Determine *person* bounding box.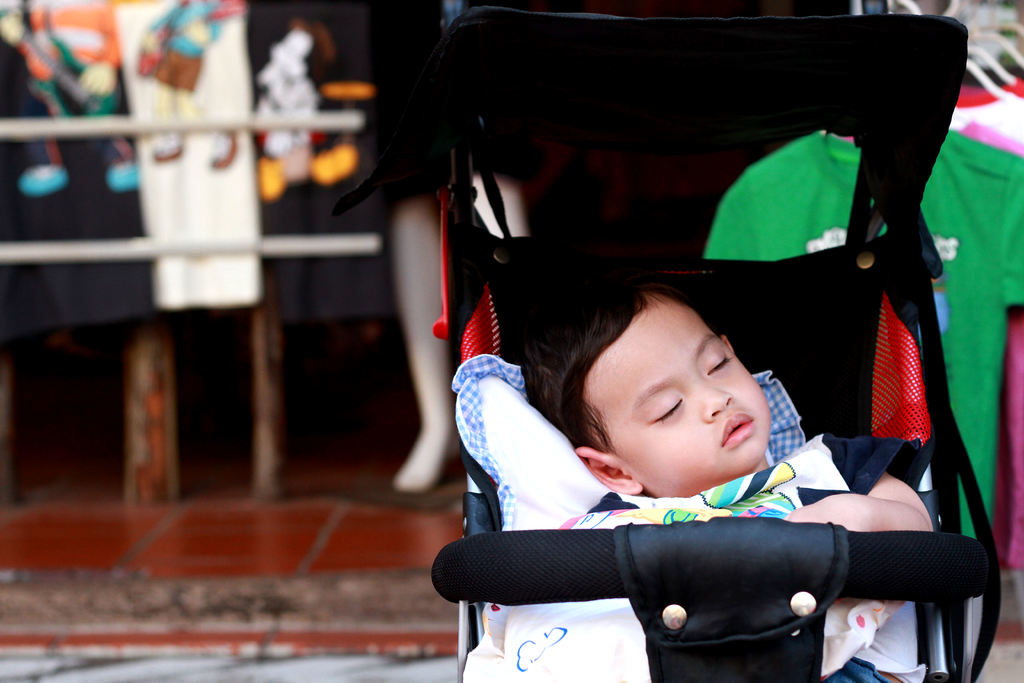
Determined: locate(520, 281, 933, 682).
